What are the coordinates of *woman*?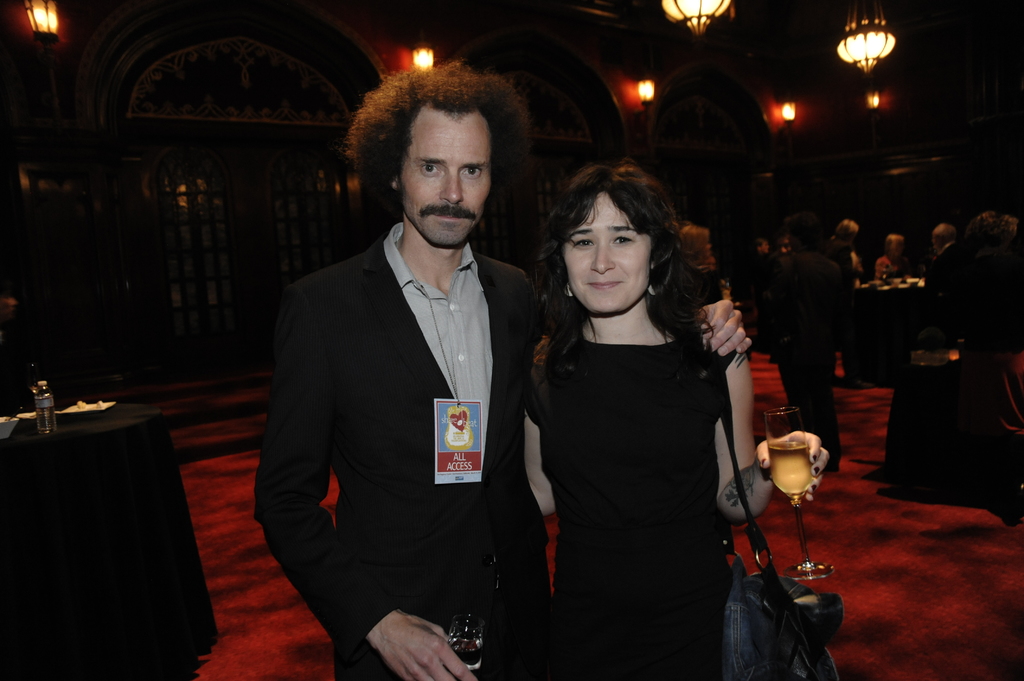
left=508, top=149, right=838, bottom=680.
